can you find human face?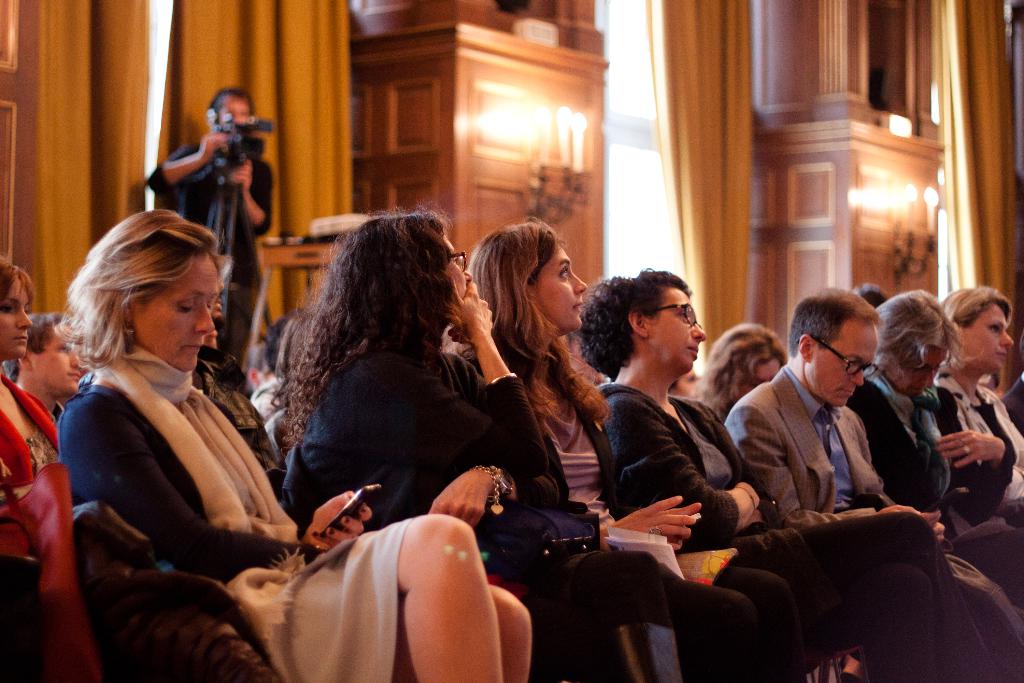
Yes, bounding box: bbox(805, 316, 870, 403).
